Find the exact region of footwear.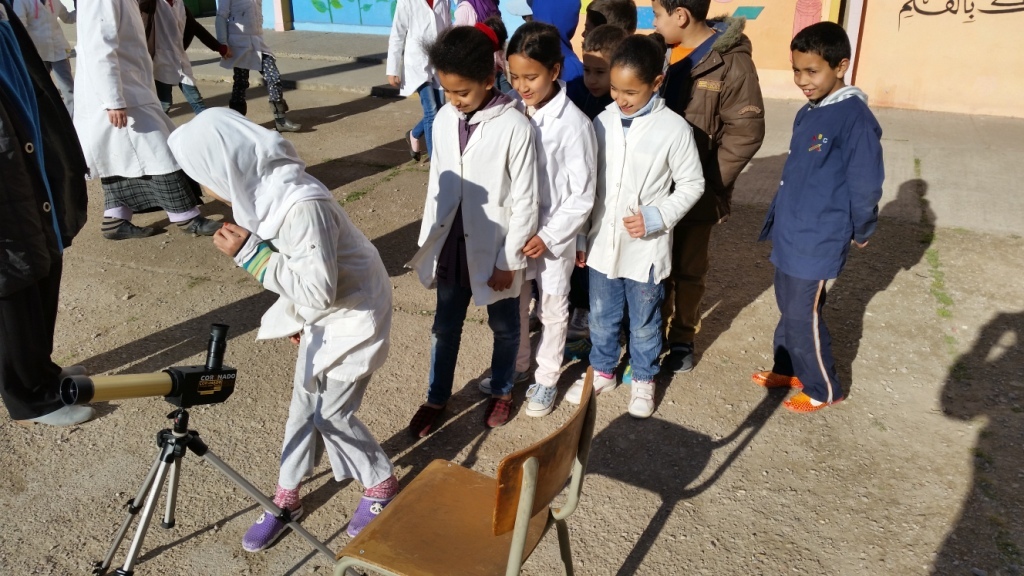
Exact region: 106:225:156:241.
